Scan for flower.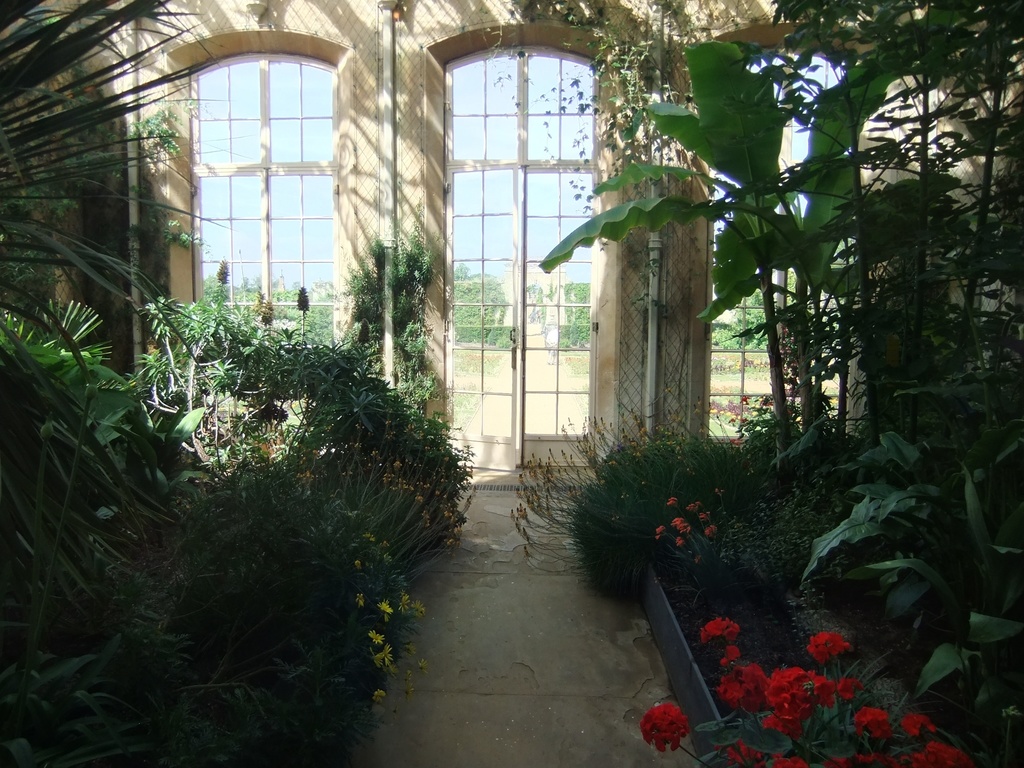
Scan result: left=812, top=668, right=837, bottom=704.
